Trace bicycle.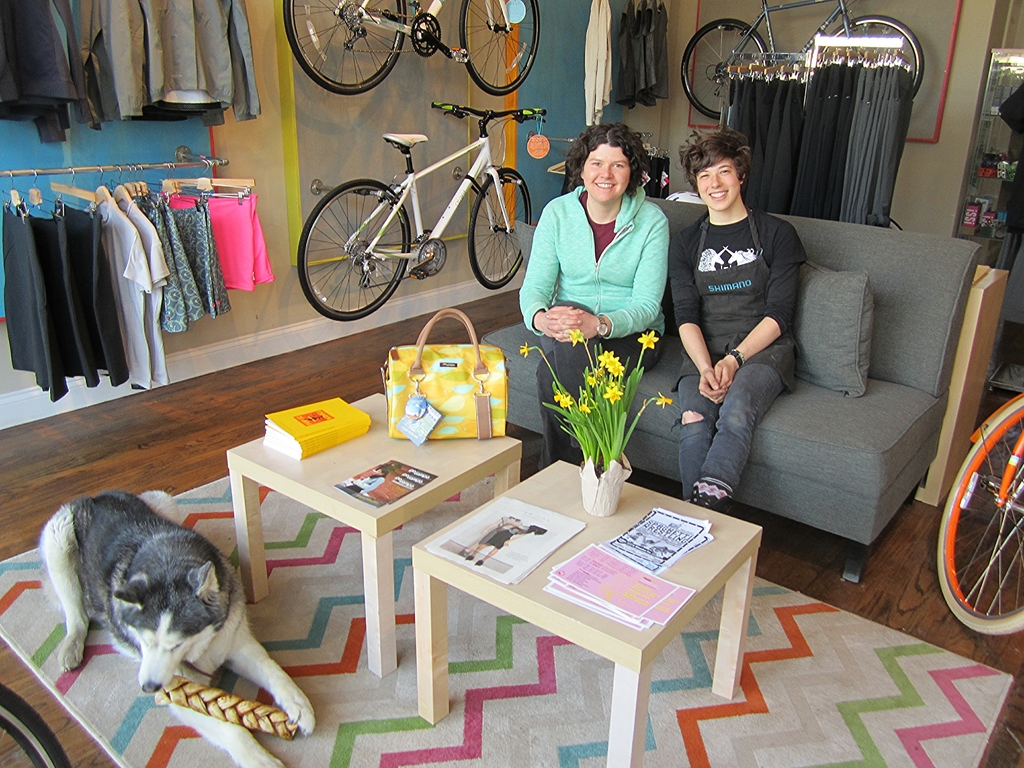
Traced to BBox(935, 387, 1023, 636).
